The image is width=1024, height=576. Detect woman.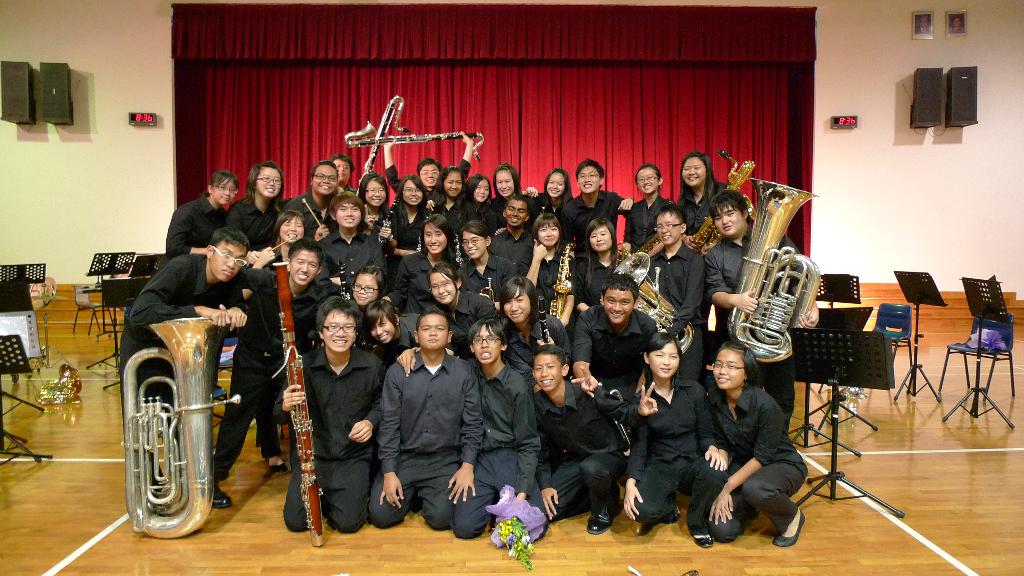
Detection: <region>166, 169, 242, 260</region>.
